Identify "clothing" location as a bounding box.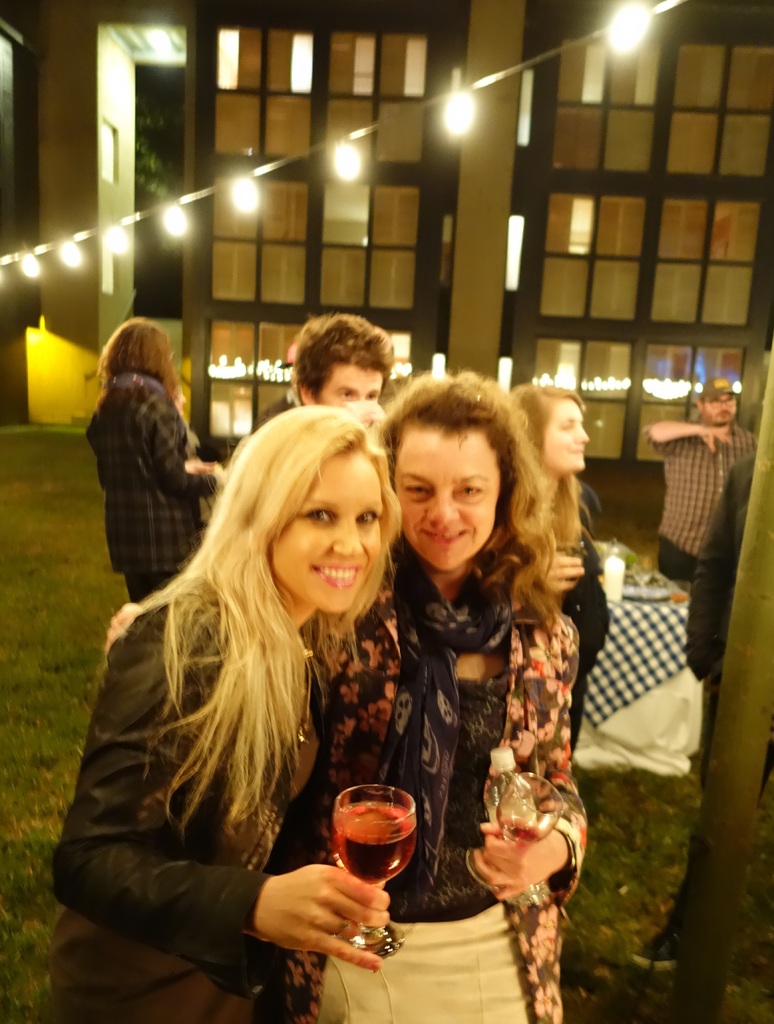
bbox=(643, 417, 771, 589).
